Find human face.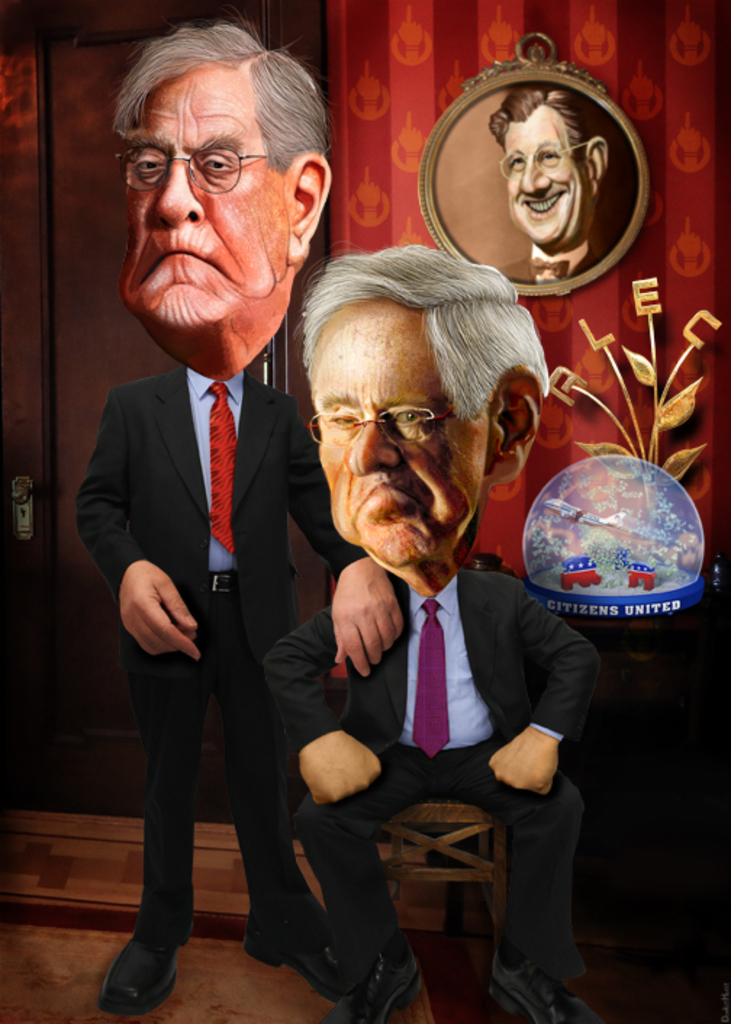
(307,296,477,570).
